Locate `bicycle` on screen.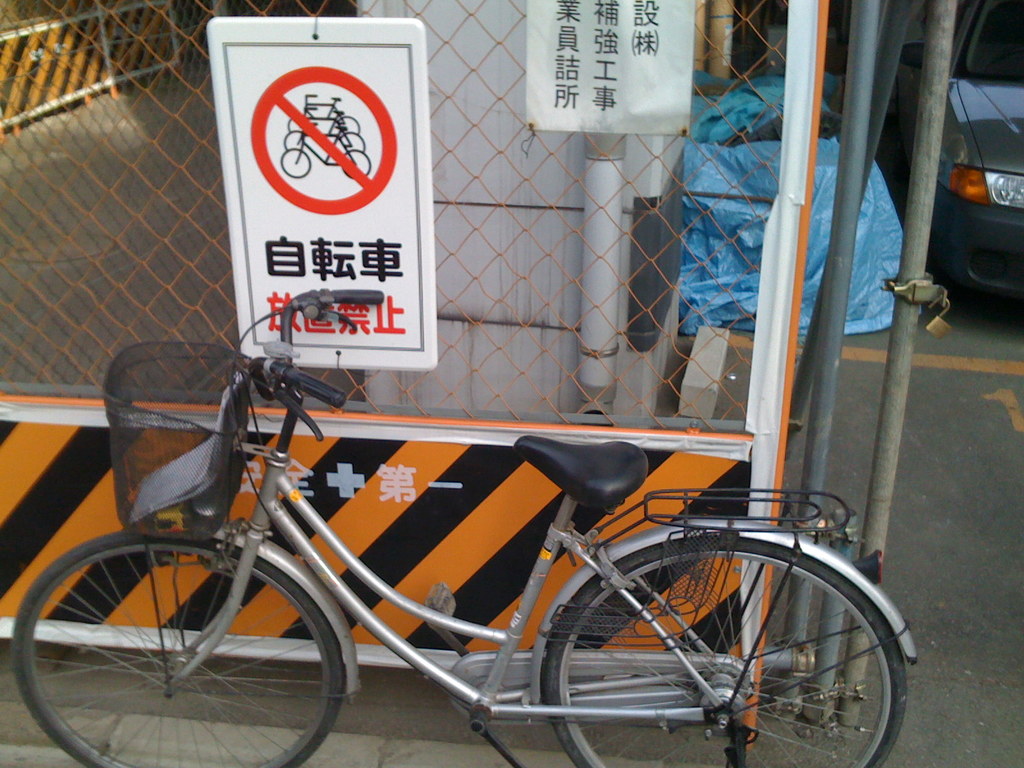
On screen at crop(278, 124, 369, 177).
